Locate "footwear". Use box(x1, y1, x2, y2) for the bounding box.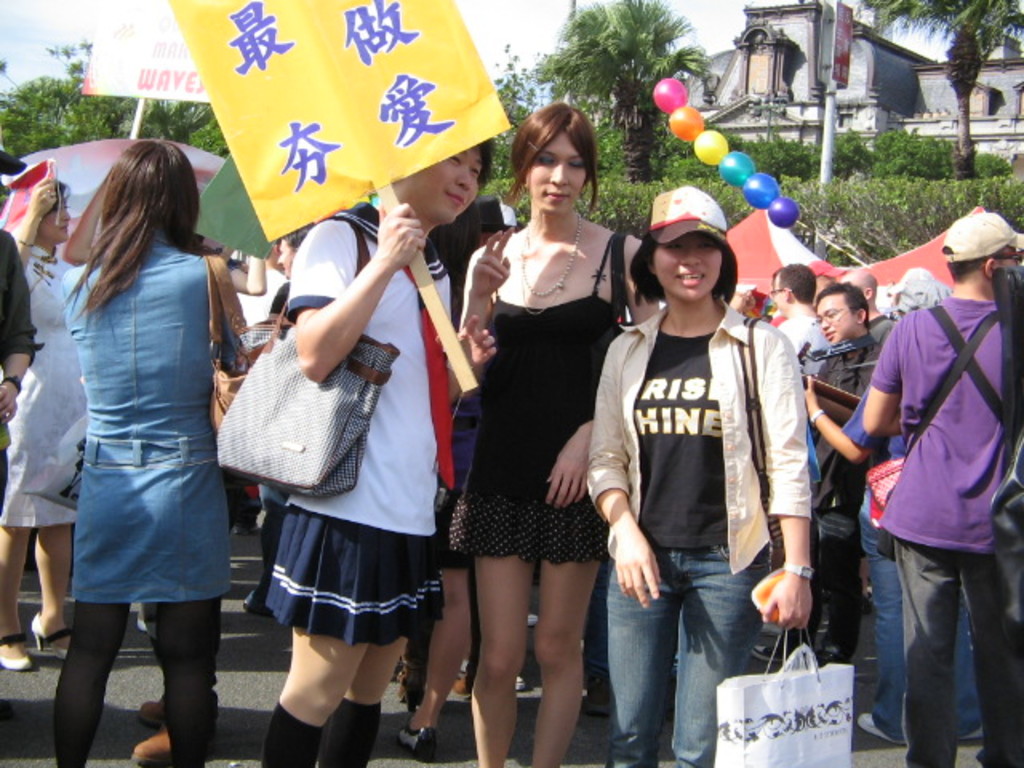
box(752, 635, 782, 662).
